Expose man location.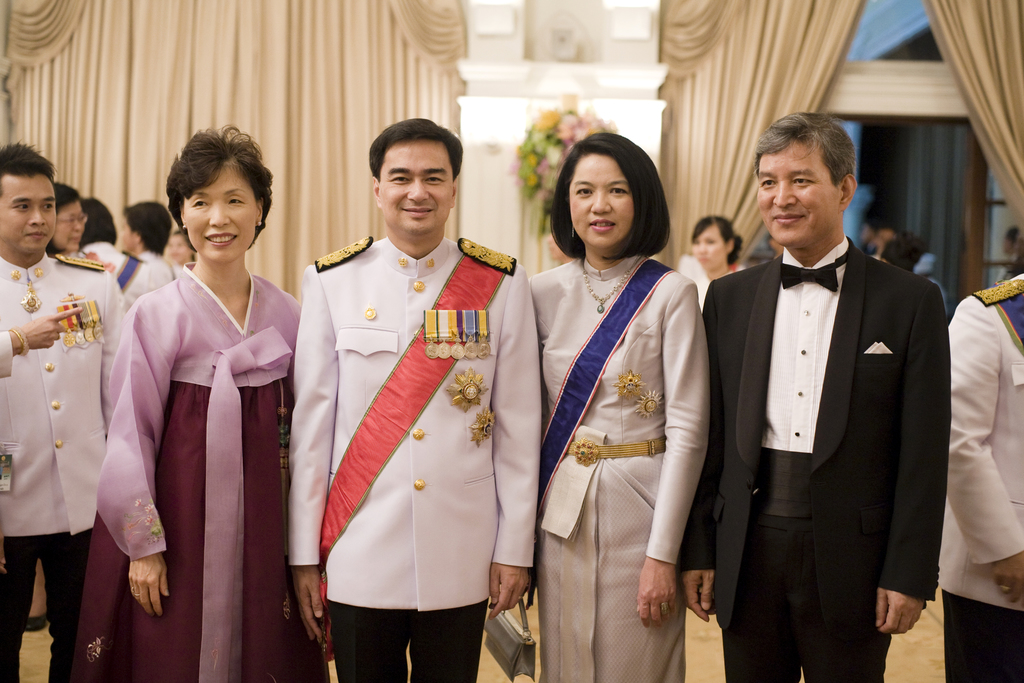
Exposed at Rect(0, 140, 125, 682).
